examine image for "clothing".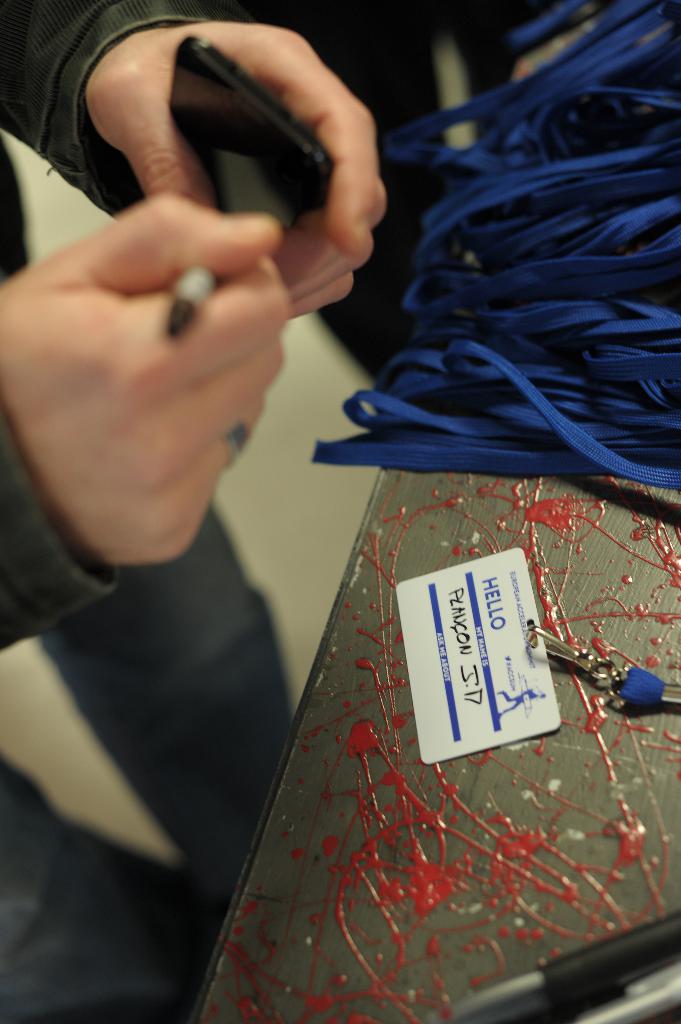
Examination result: [0,0,299,1021].
